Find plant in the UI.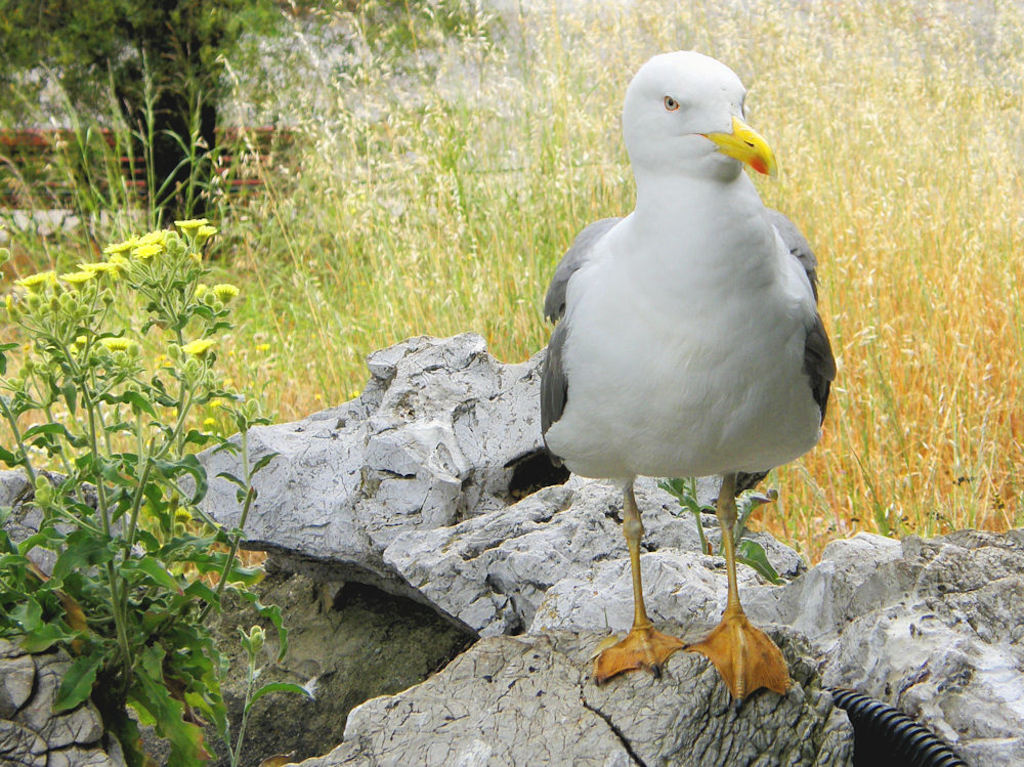
UI element at <region>0, 219, 316, 766</region>.
